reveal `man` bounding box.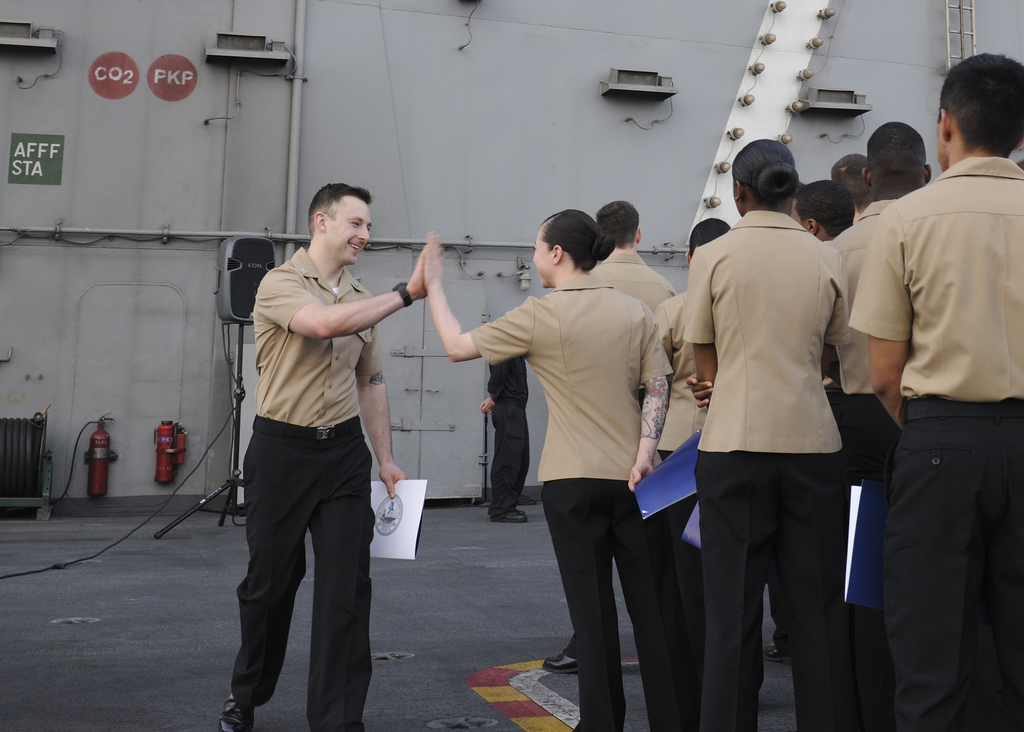
Revealed: (827,119,929,729).
